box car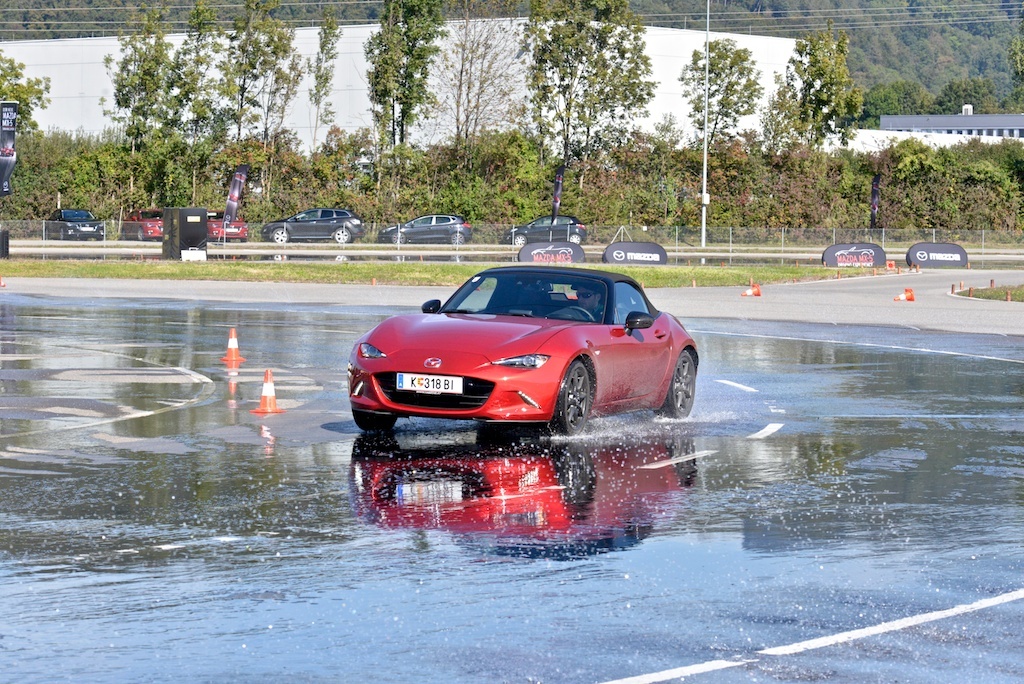
<region>380, 211, 472, 247</region>
